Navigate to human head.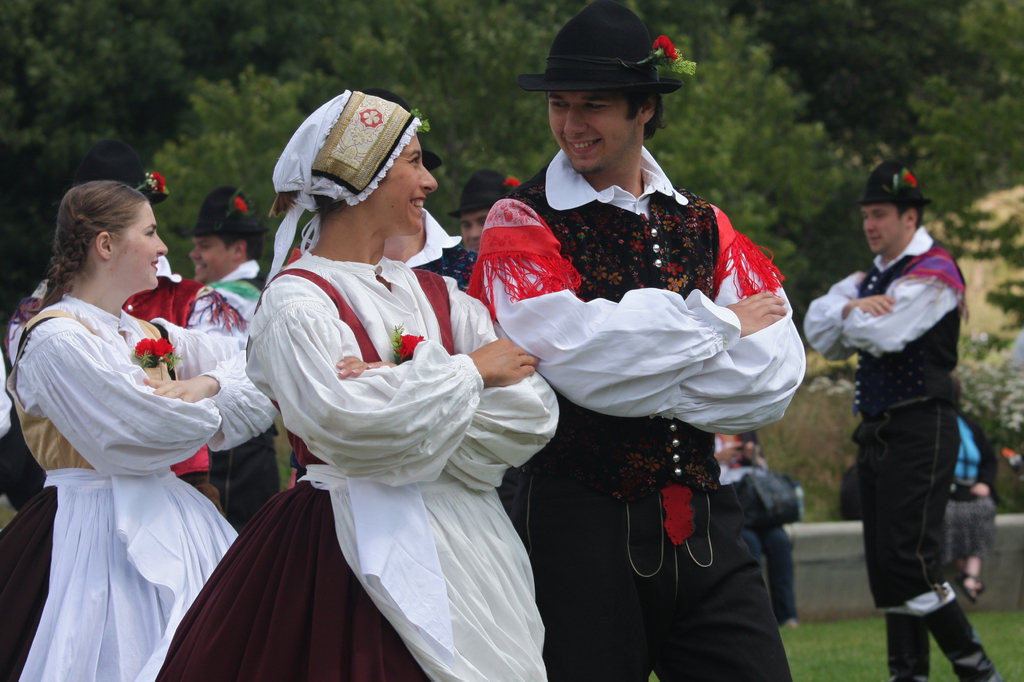
Navigation target: 58/182/165/290.
